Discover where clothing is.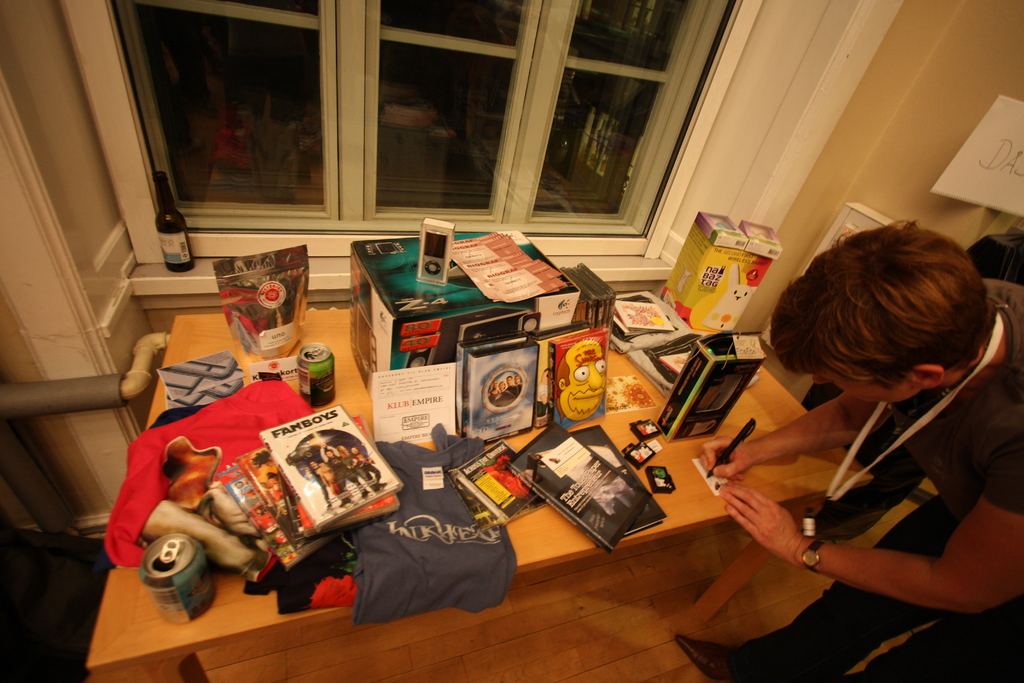
Discovered at <region>721, 275, 1023, 682</region>.
